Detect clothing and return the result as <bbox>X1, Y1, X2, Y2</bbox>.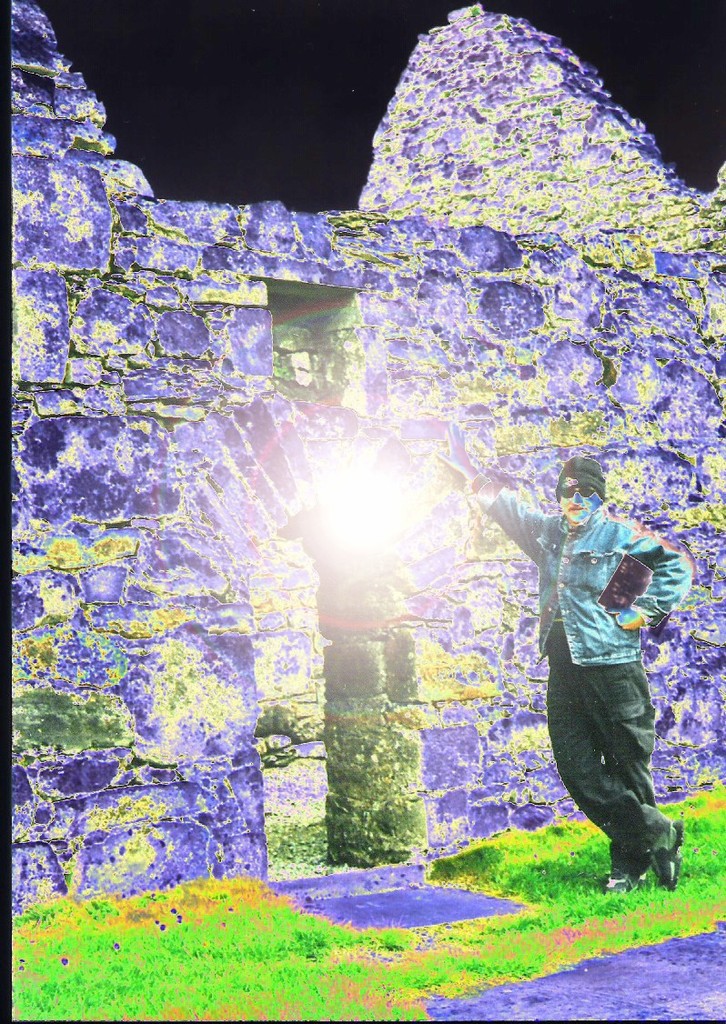
<bbox>516, 466, 686, 850</bbox>.
